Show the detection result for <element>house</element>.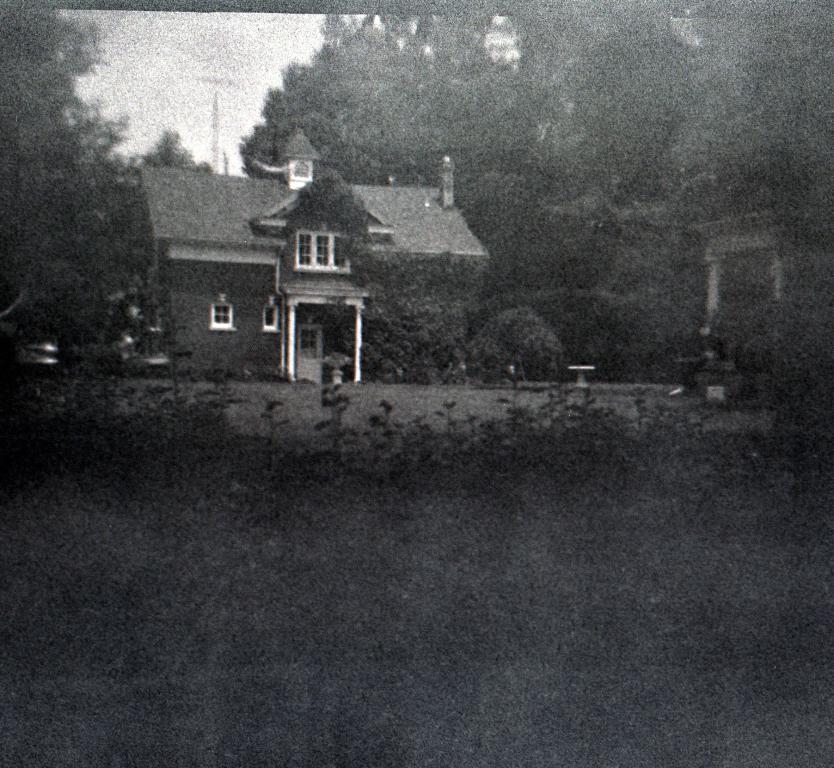
(113, 124, 490, 381).
